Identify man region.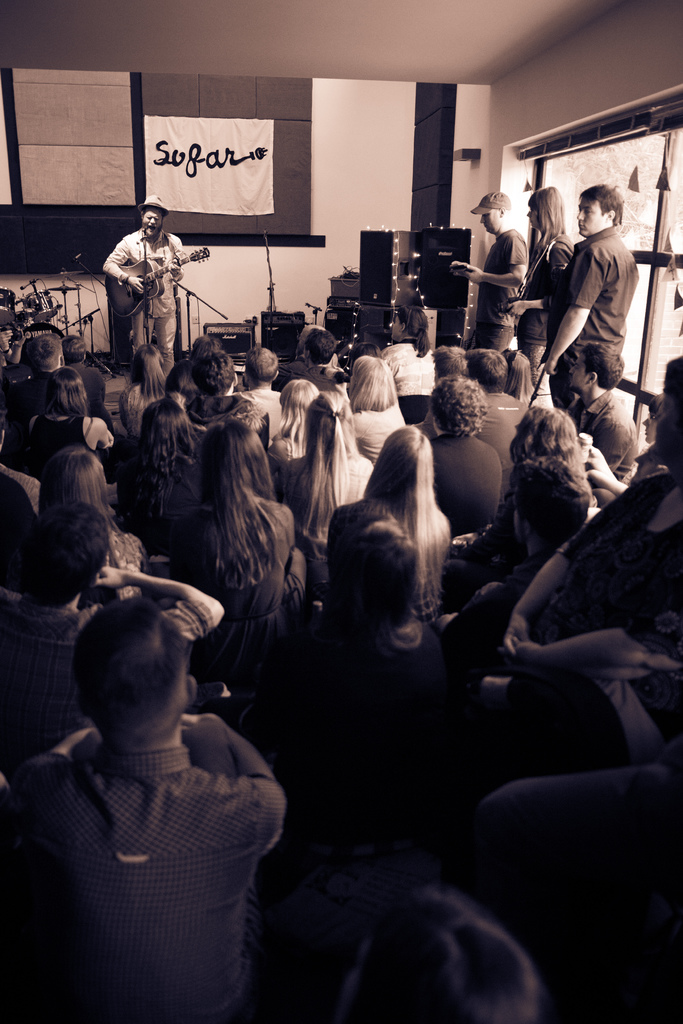
Region: locate(444, 193, 534, 370).
